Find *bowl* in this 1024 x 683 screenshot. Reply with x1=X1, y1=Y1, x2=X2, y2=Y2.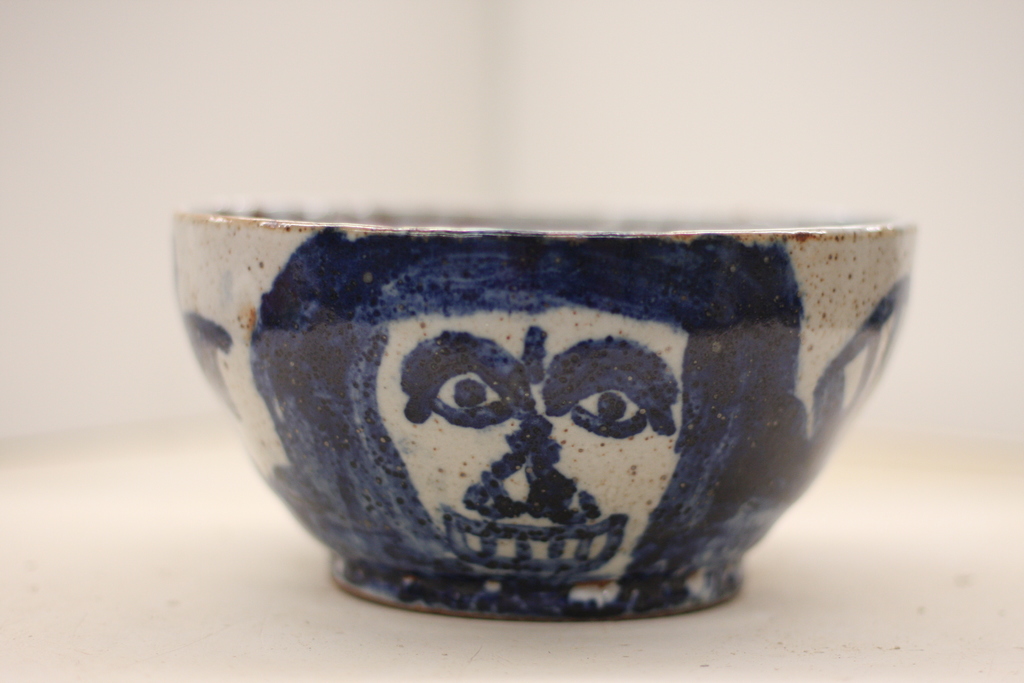
x1=168, y1=213, x2=918, y2=625.
